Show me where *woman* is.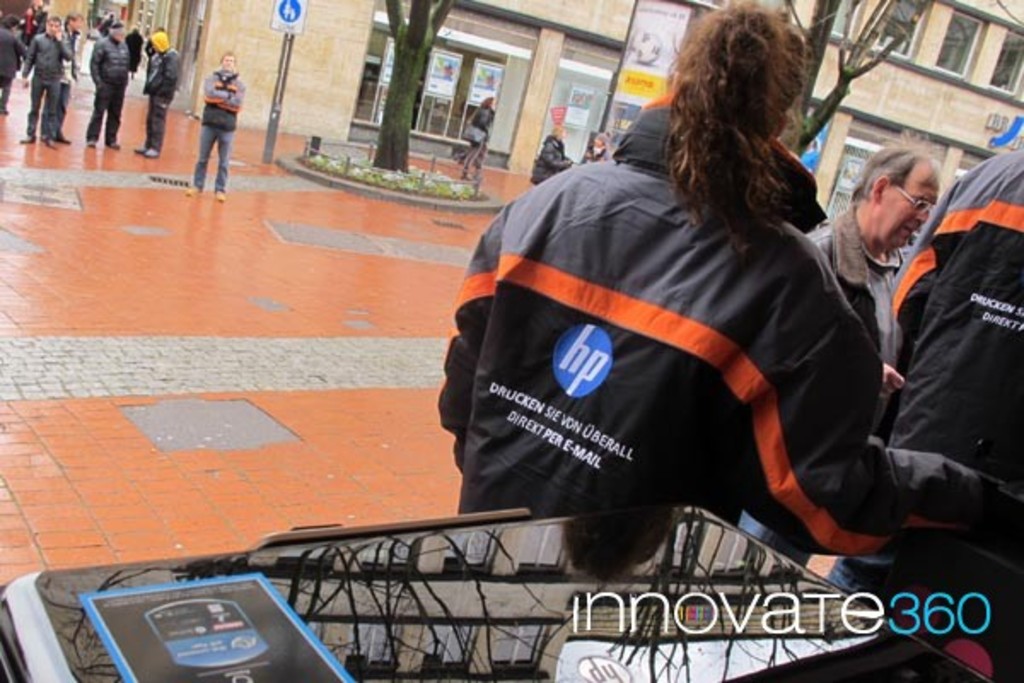
*woman* is at 440/32/916/593.
